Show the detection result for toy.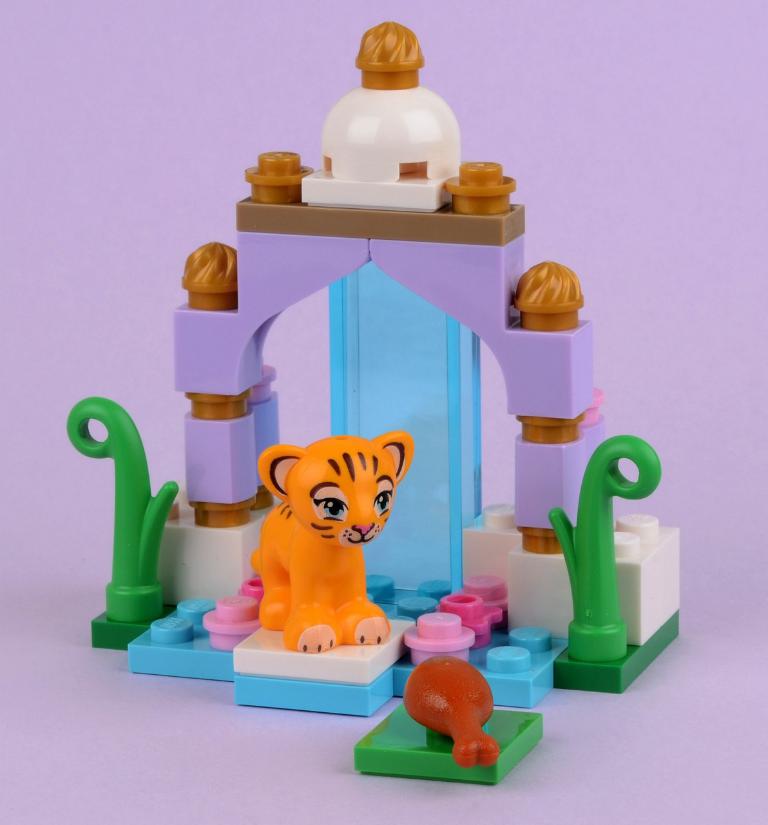
129 580 568 719.
